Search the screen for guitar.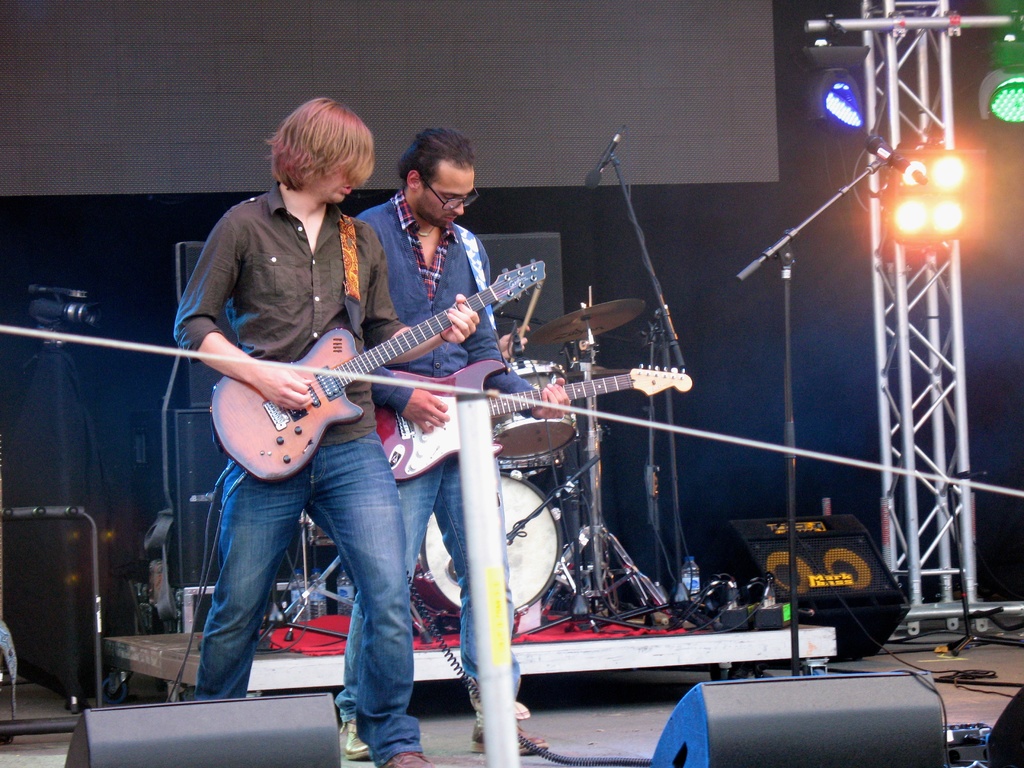
Found at (202,262,549,482).
